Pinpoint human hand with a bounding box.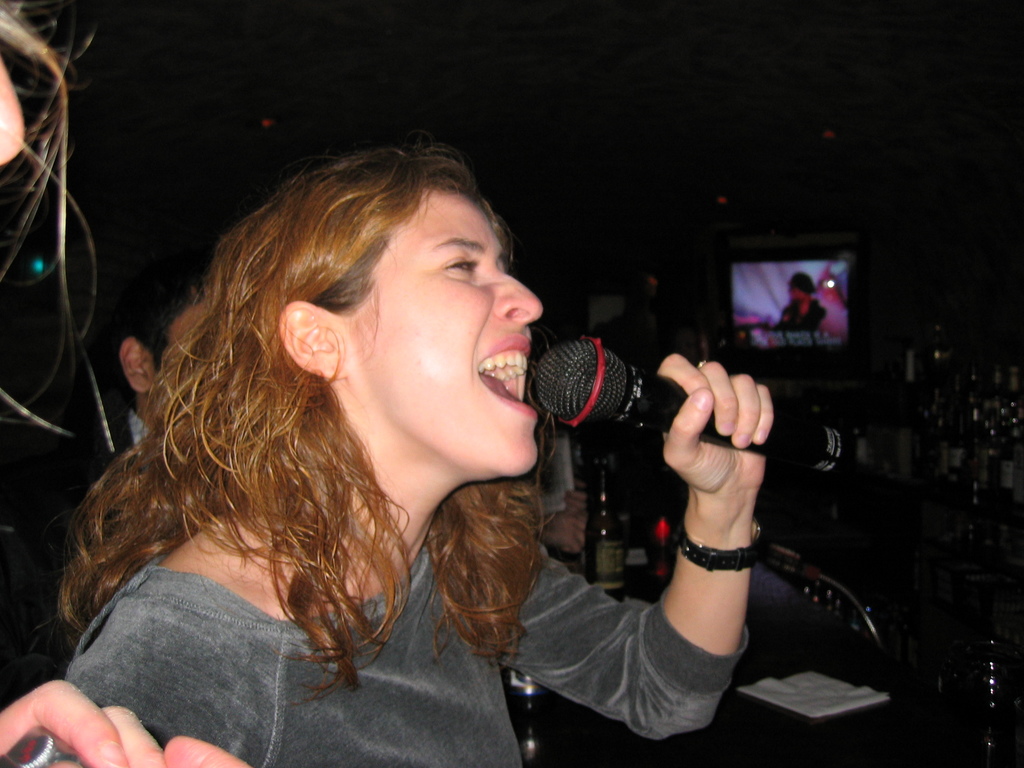
left=657, top=366, right=788, bottom=564.
